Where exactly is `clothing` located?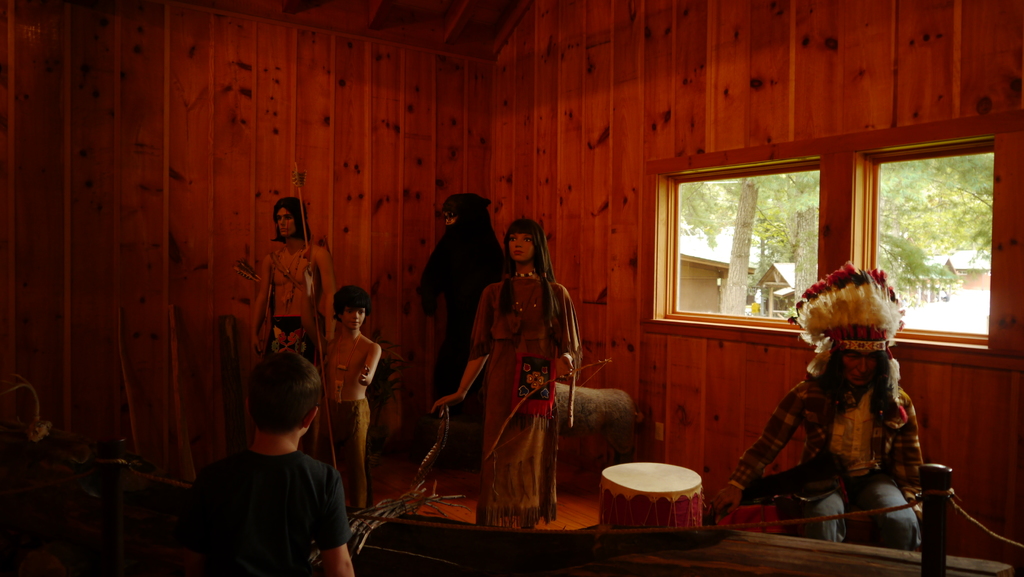
Its bounding box is [726,378,929,549].
